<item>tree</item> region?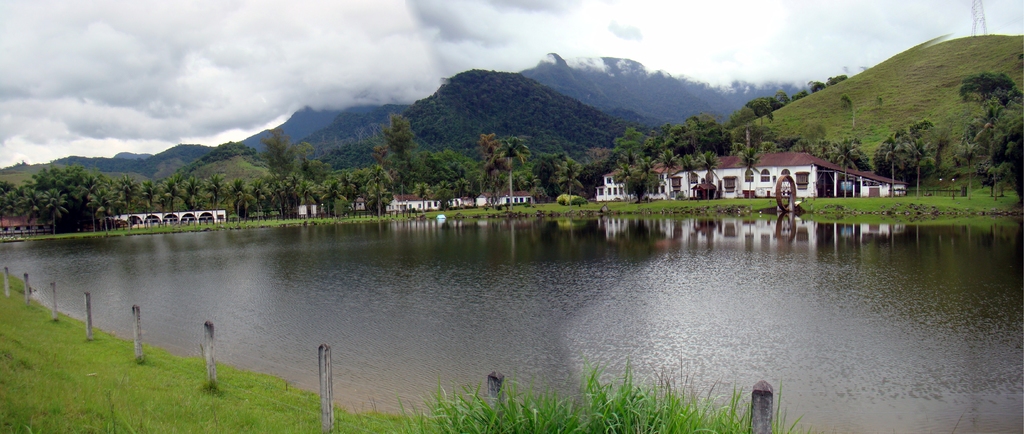
Rect(959, 74, 1023, 193)
